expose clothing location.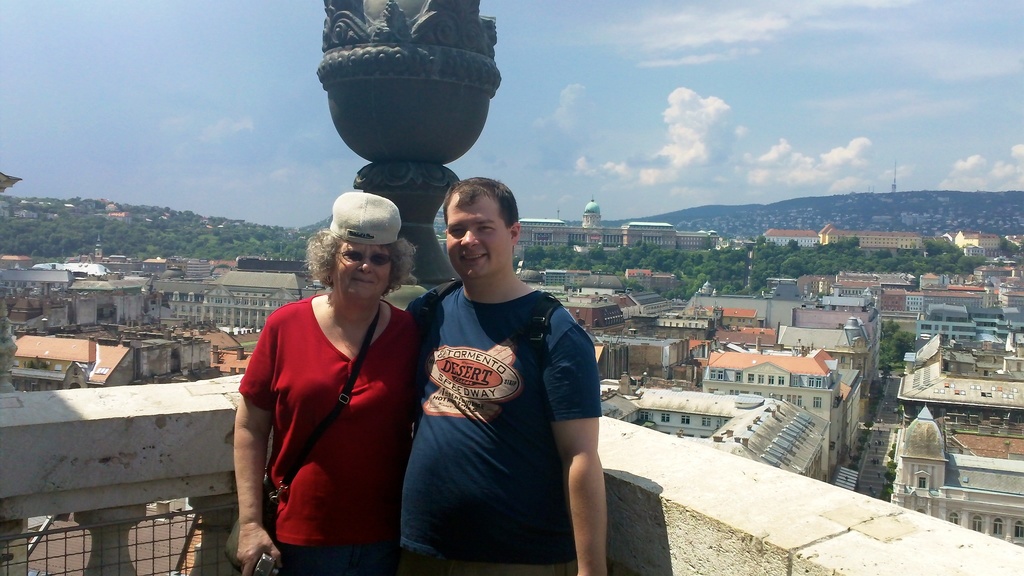
Exposed at 408 278 599 575.
